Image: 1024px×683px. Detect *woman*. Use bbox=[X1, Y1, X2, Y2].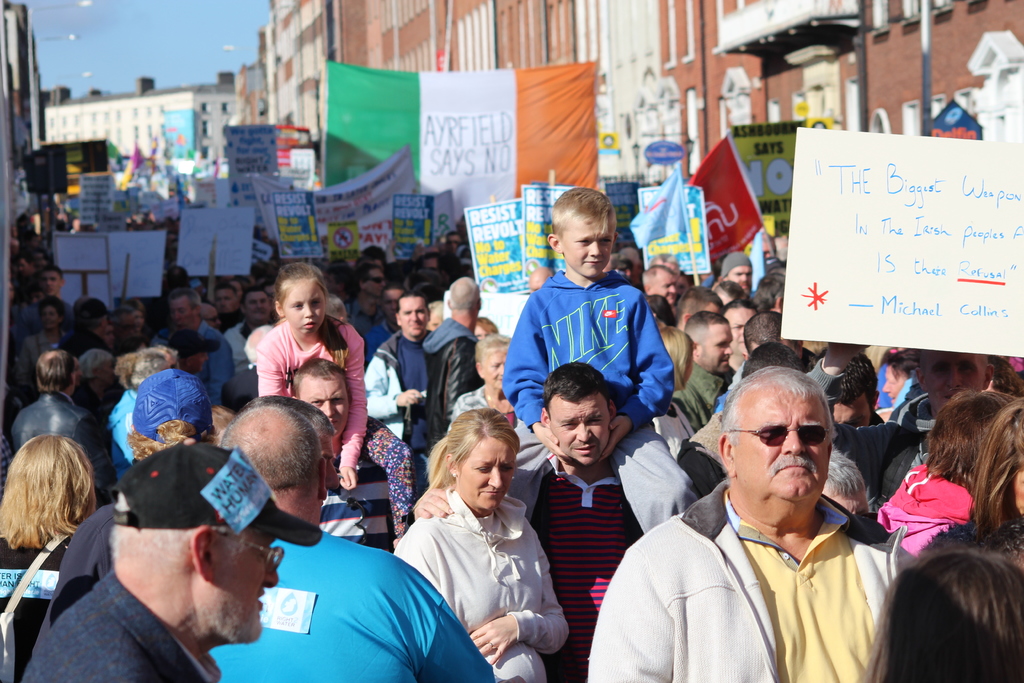
bbox=[388, 402, 566, 682].
